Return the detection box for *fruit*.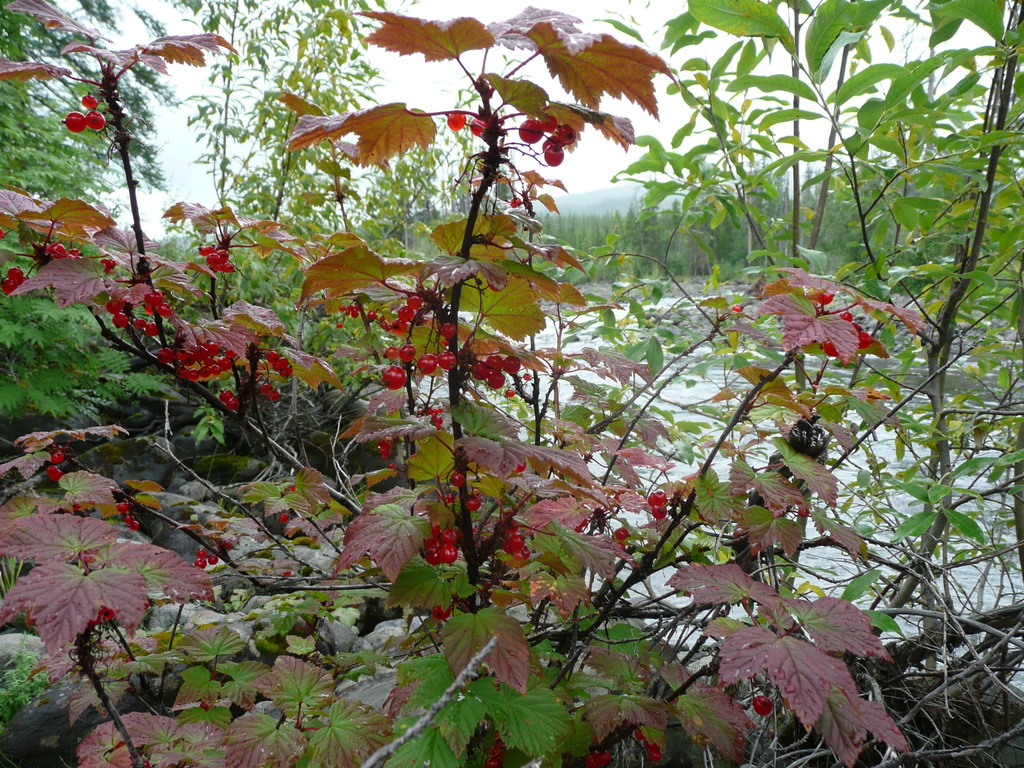
Rect(468, 111, 490, 136).
